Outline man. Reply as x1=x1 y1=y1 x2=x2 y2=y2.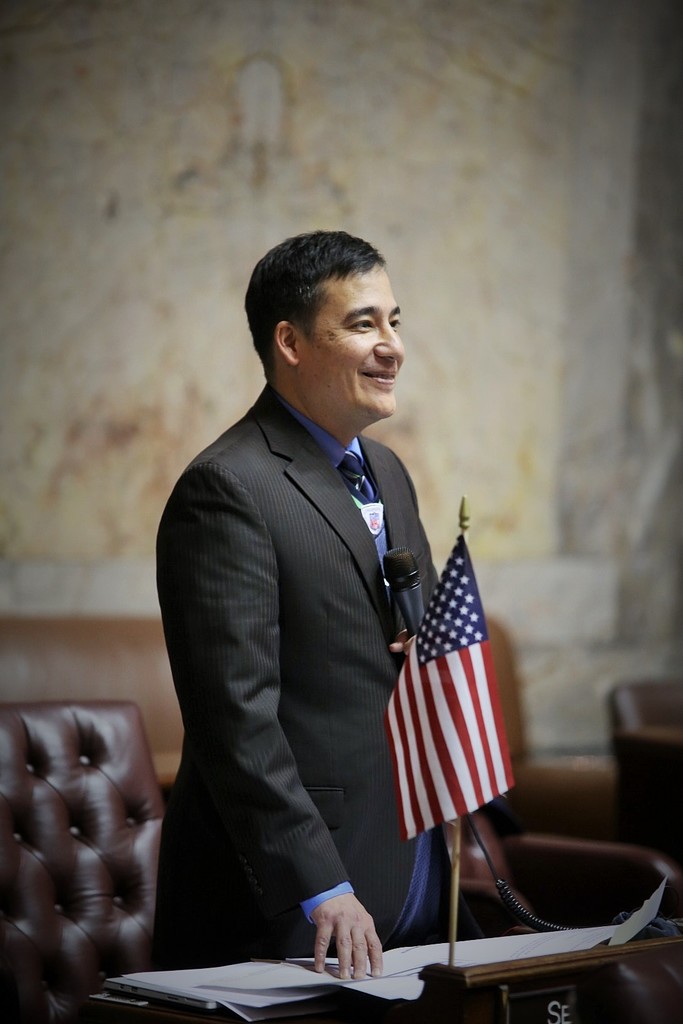
x1=131 y1=216 x2=502 y2=1002.
